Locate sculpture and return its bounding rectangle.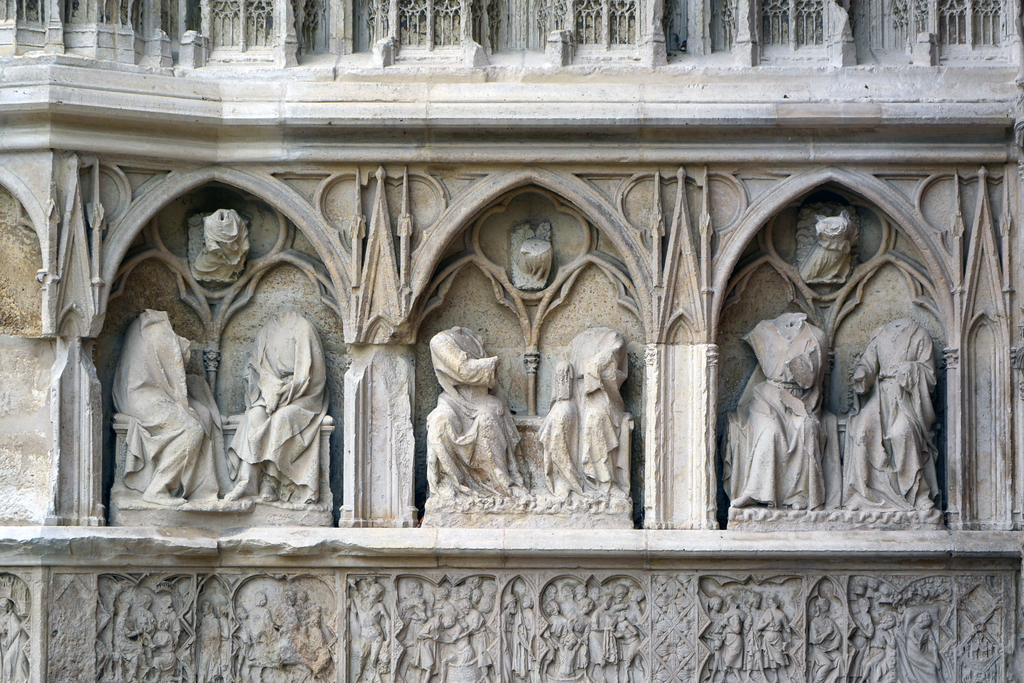
144,616,179,682.
